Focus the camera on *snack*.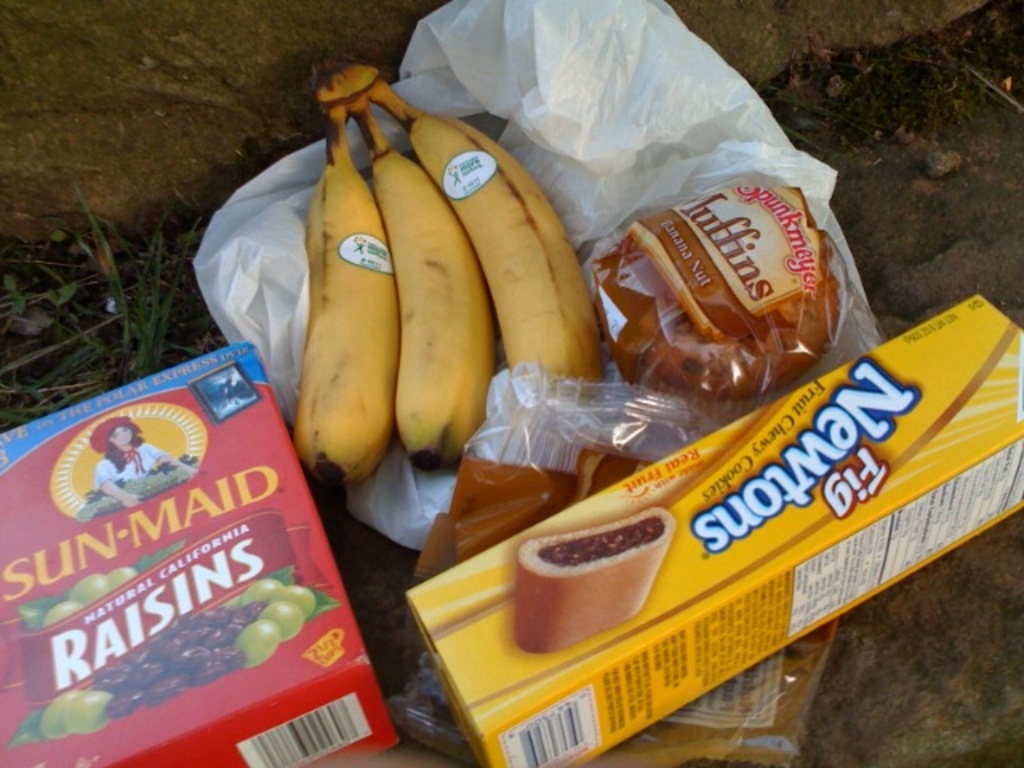
Focus region: {"left": 573, "top": 181, "right": 854, "bottom": 437}.
